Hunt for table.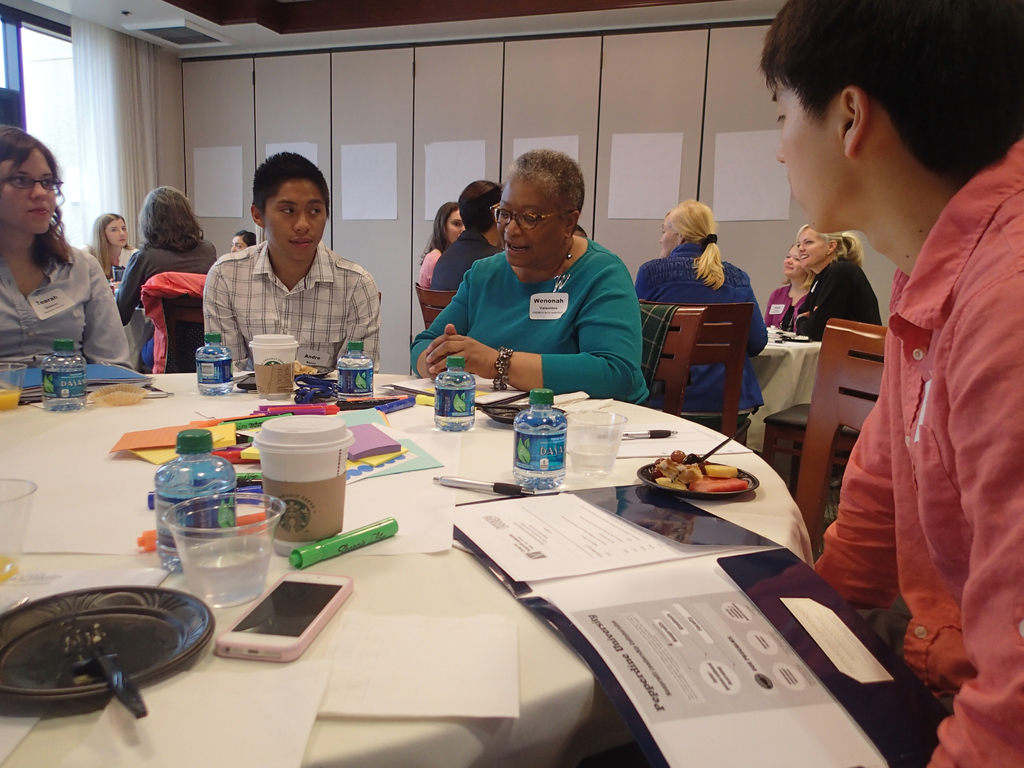
Hunted down at (left=0, top=356, right=929, bottom=767).
